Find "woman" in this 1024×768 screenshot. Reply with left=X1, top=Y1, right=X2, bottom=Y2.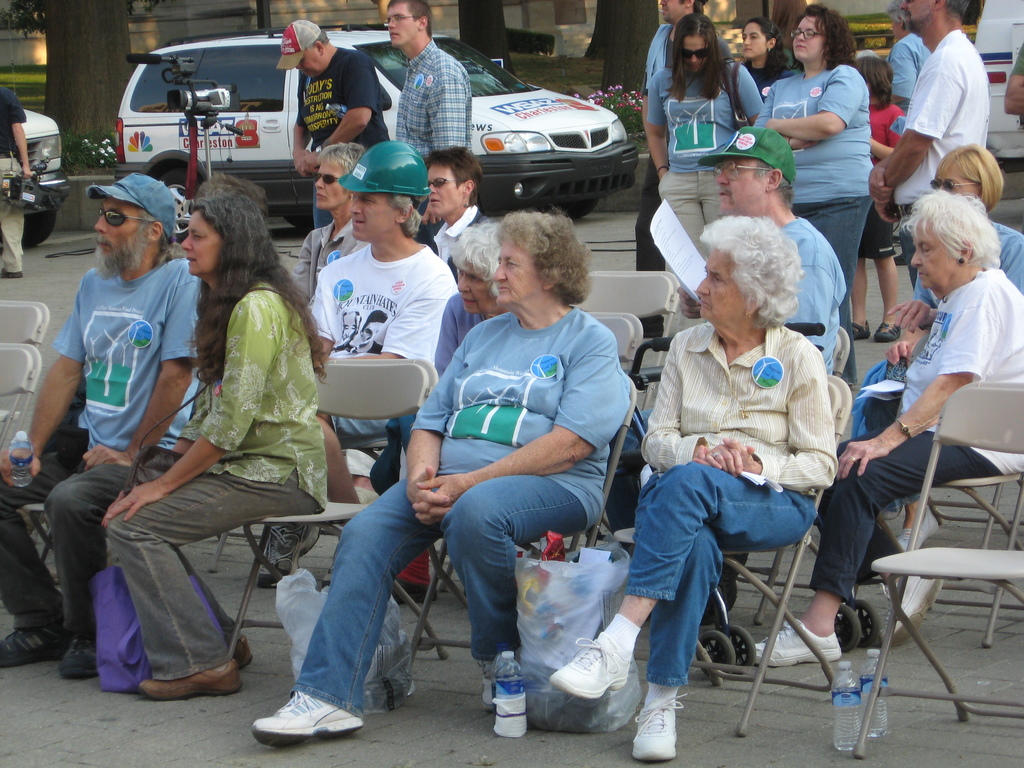
left=248, top=207, right=630, bottom=749.
